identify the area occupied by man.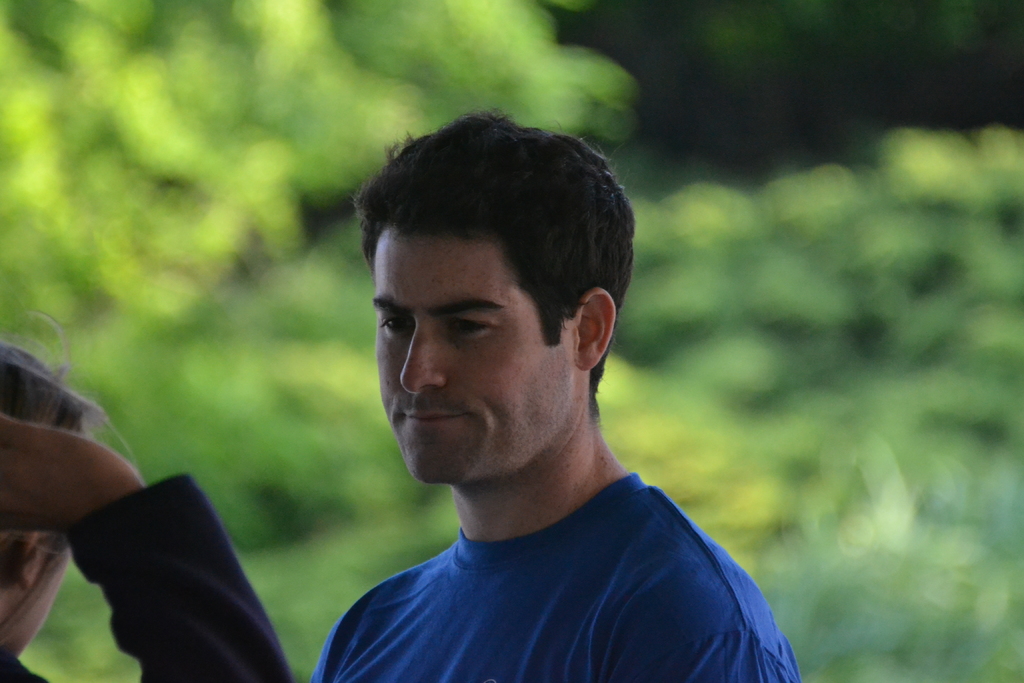
Area: 223 113 811 675.
